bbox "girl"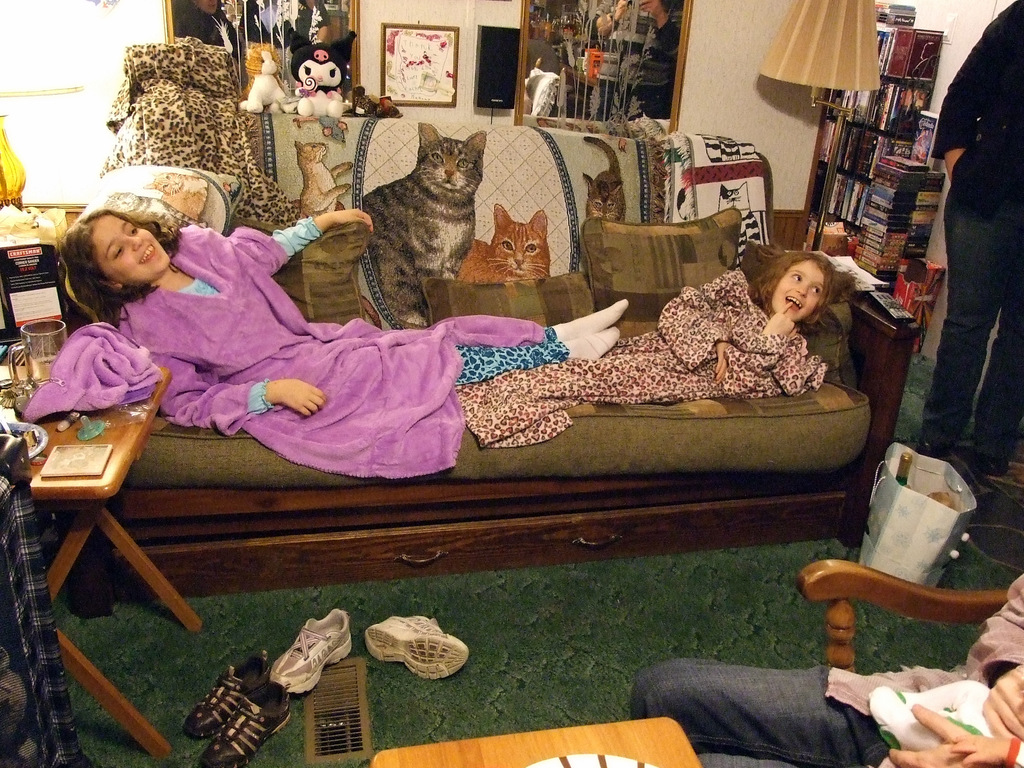
(448,248,834,442)
